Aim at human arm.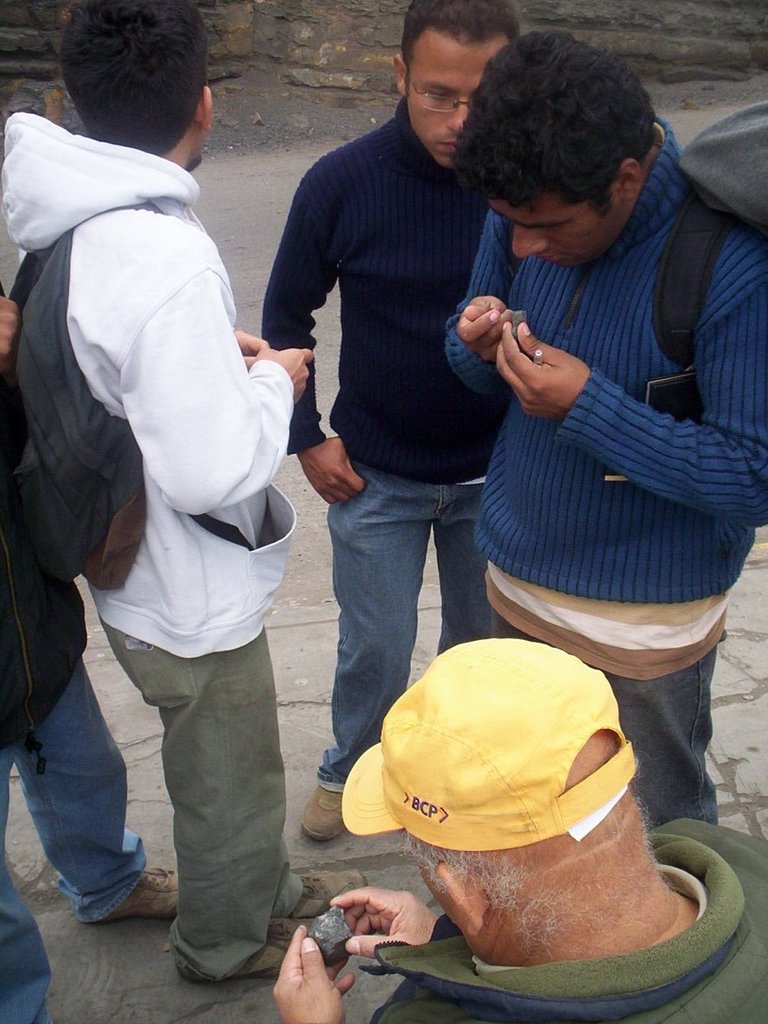
Aimed at [left=225, top=321, right=271, bottom=363].
